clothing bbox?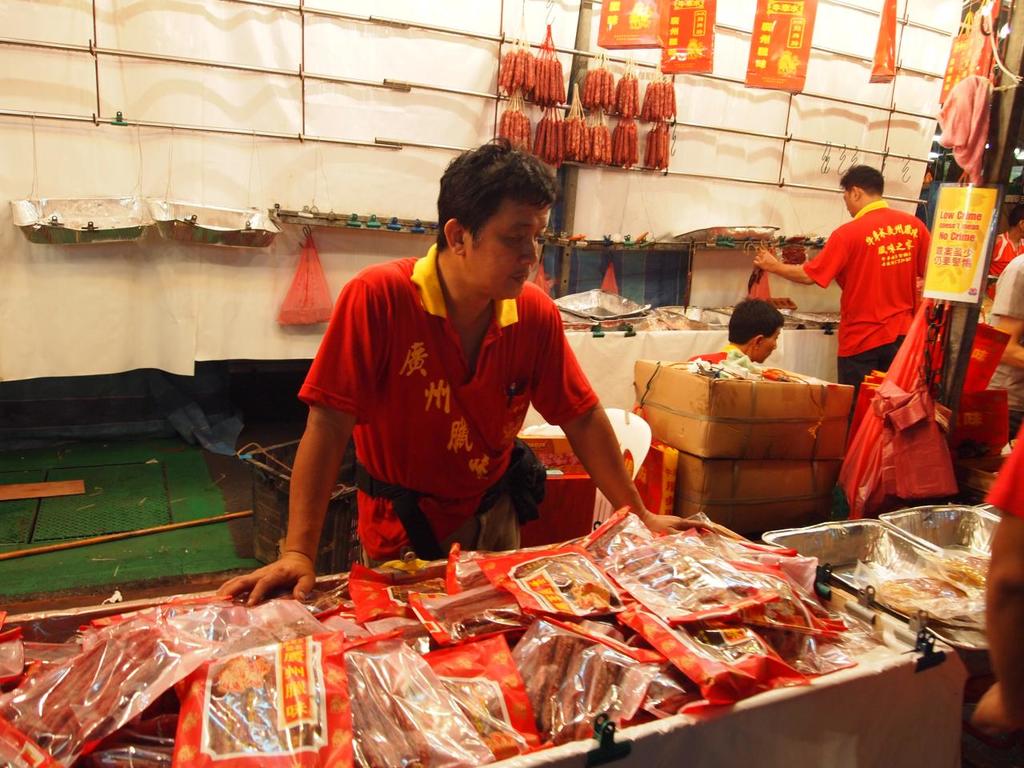
984:230:1023:306
